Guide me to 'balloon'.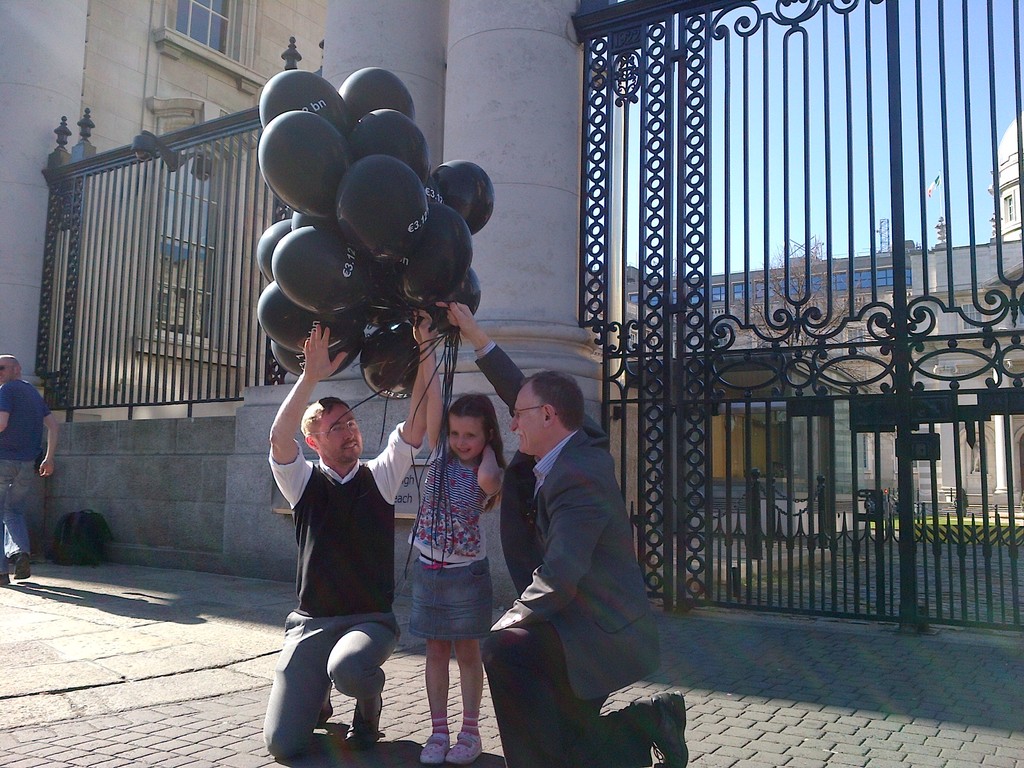
Guidance: 260/68/351/141.
